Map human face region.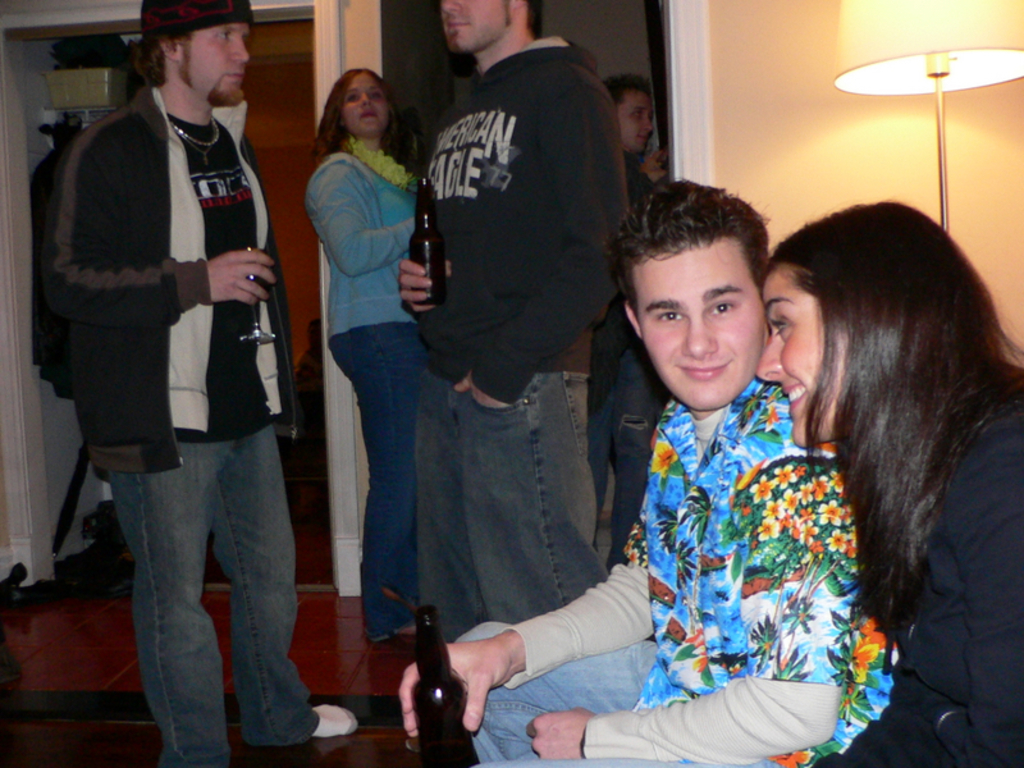
Mapped to 621 92 654 143.
